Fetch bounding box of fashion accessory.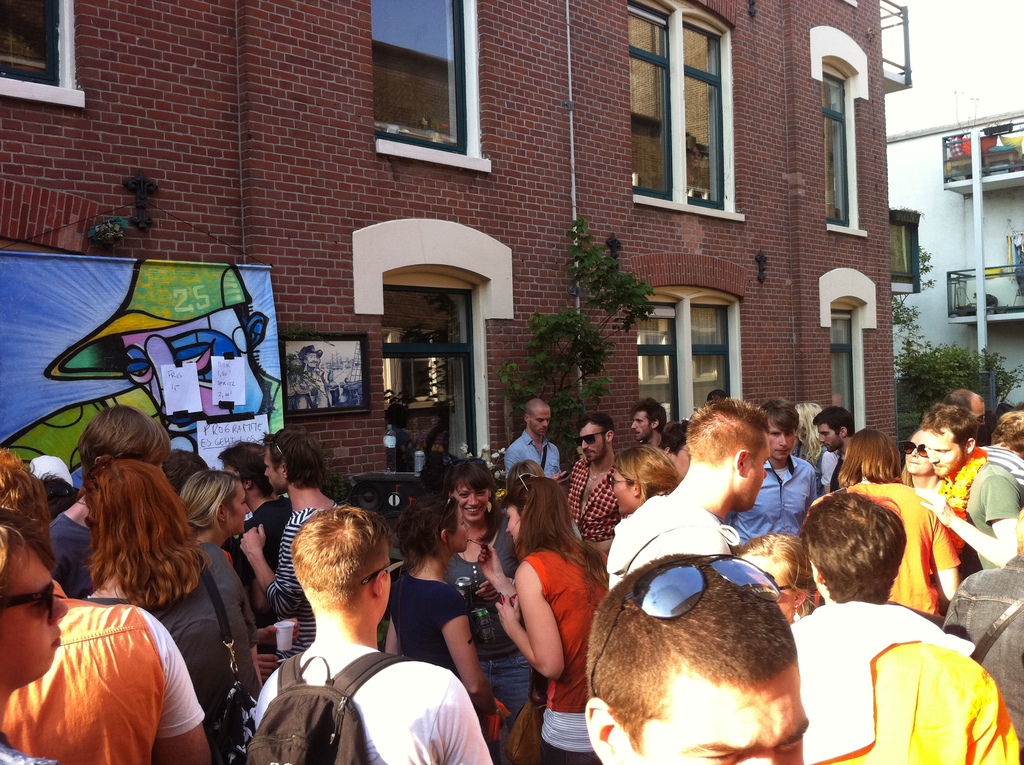
Bbox: box(270, 436, 287, 466).
